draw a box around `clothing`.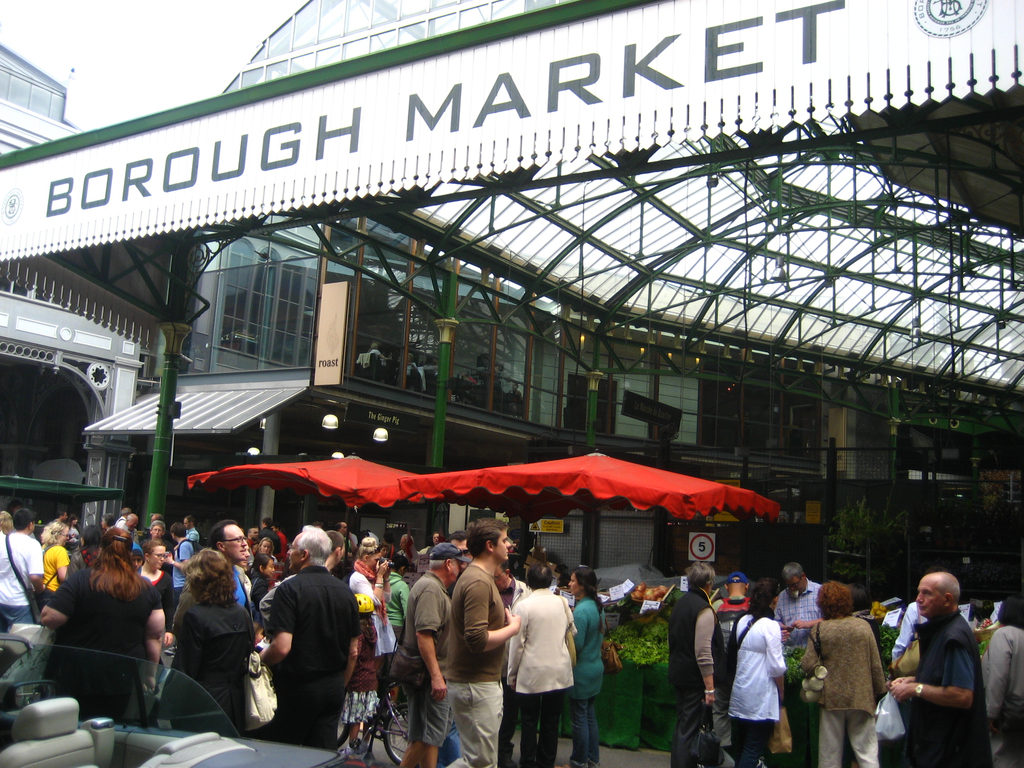
(x1=572, y1=598, x2=605, y2=762).
